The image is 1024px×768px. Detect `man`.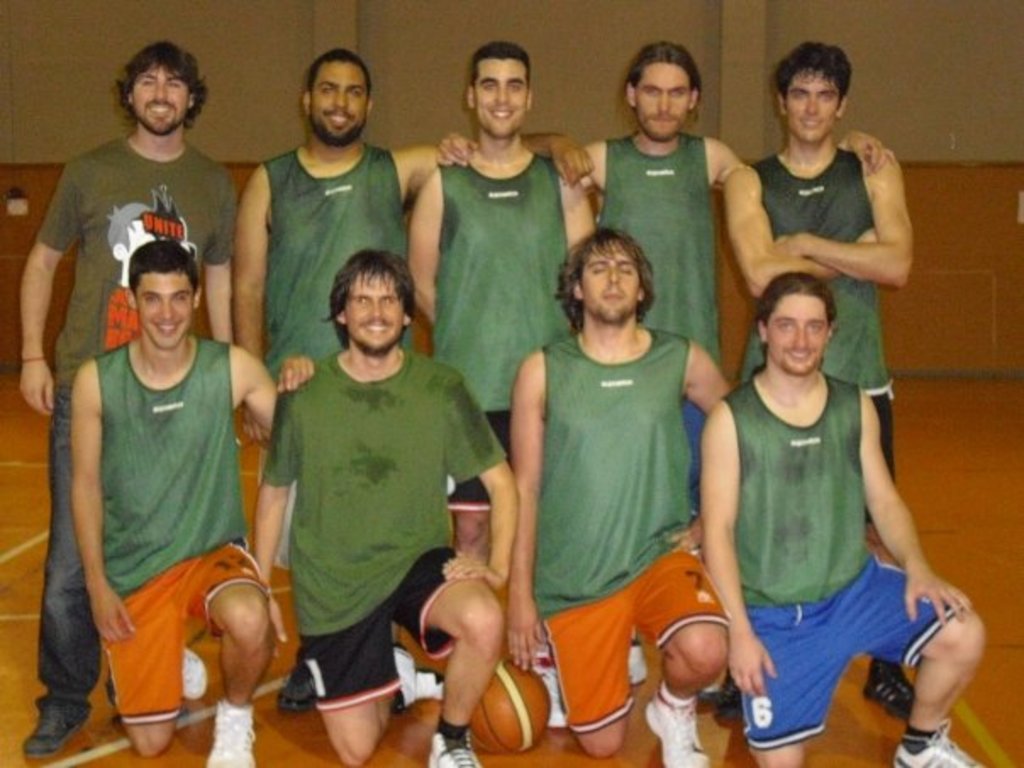
Detection: (239, 47, 595, 712).
